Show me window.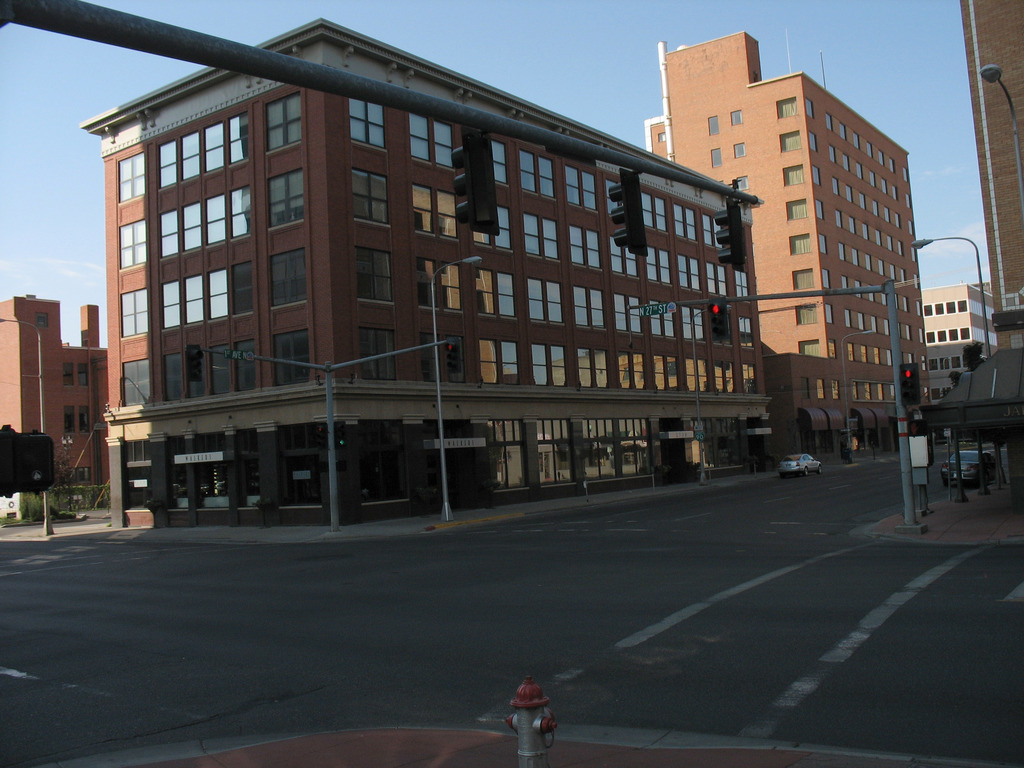
window is here: [left=860, top=346, right=867, bottom=364].
